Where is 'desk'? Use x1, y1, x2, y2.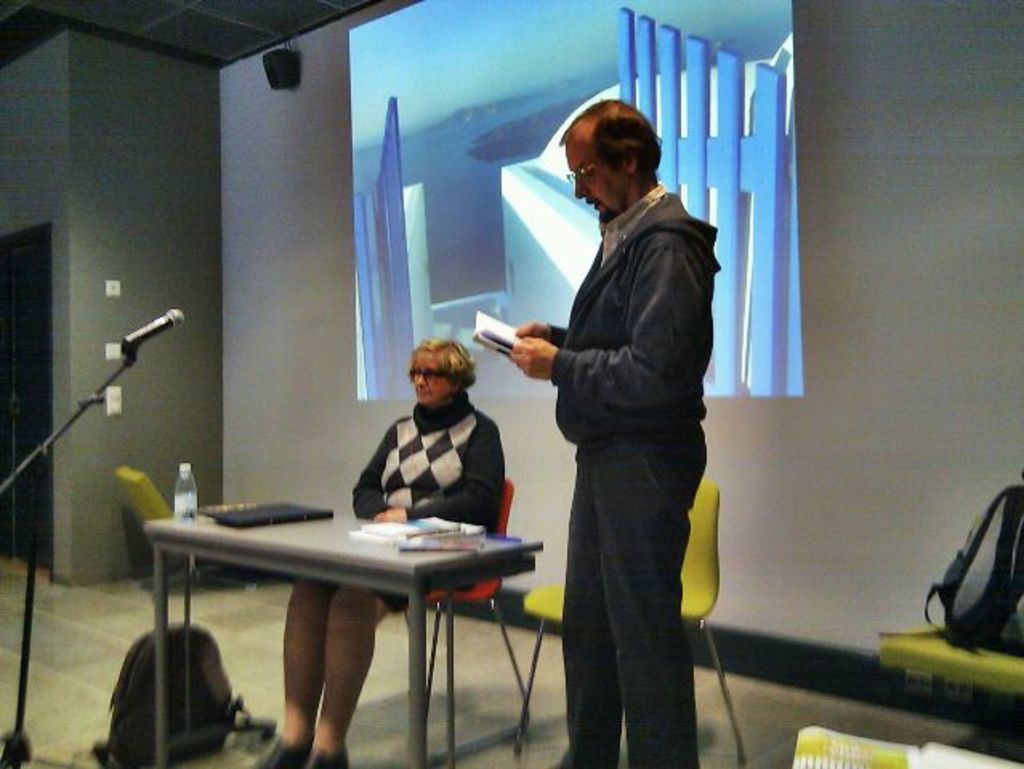
120, 500, 540, 676.
